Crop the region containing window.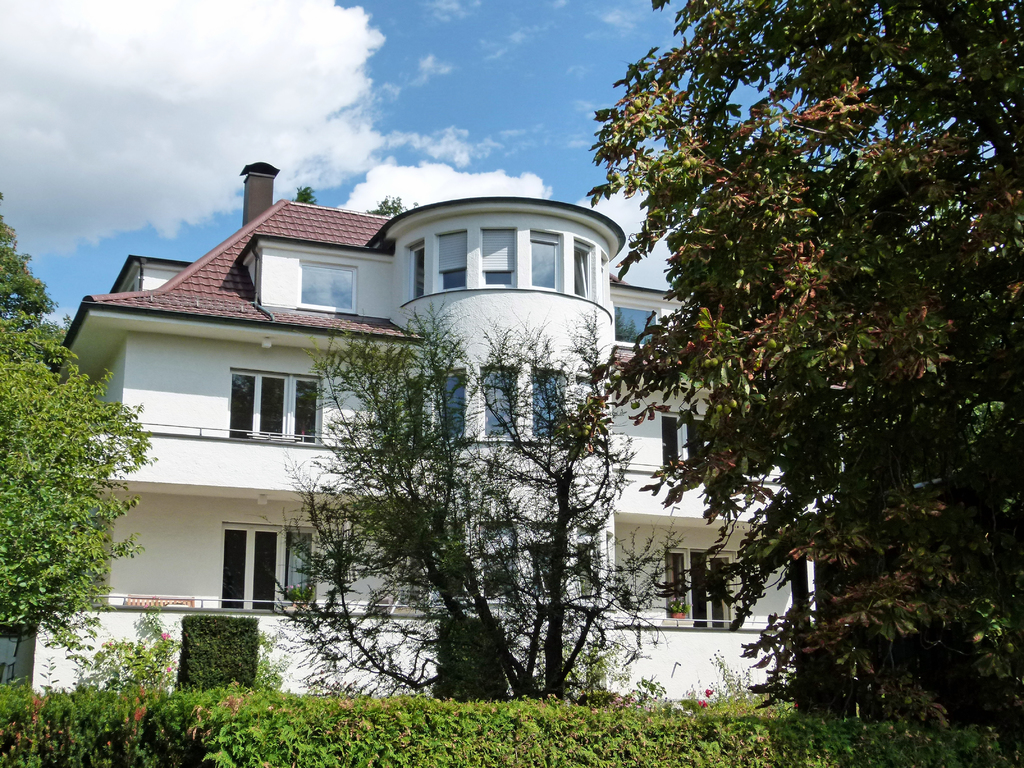
Crop region: BBox(530, 223, 568, 298).
